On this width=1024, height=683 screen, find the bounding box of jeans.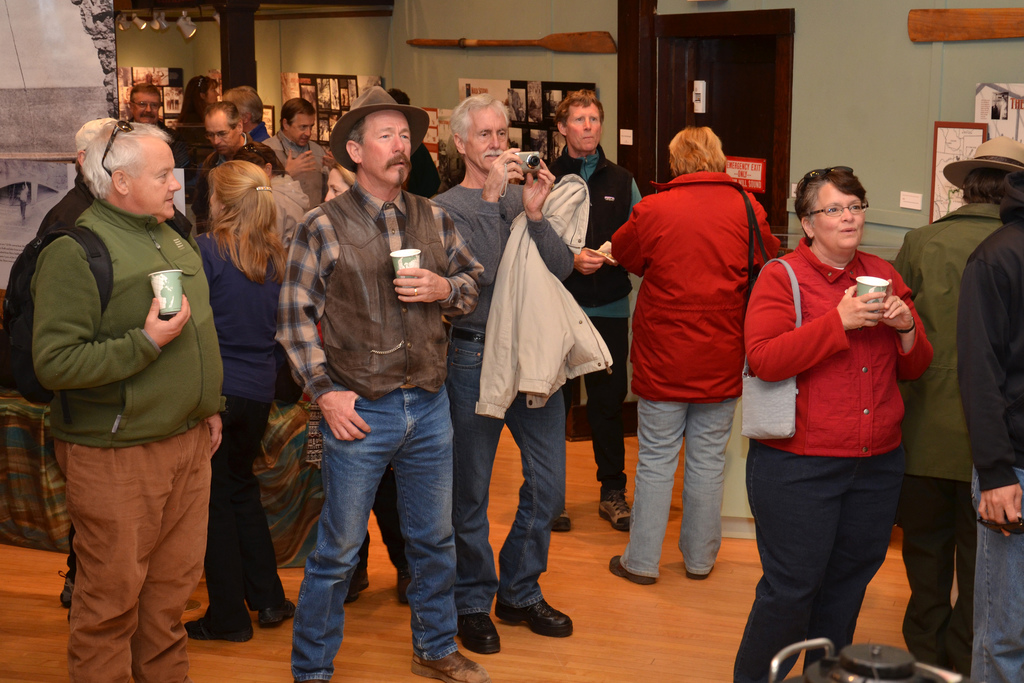
Bounding box: <box>970,464,1023,682</box>.
